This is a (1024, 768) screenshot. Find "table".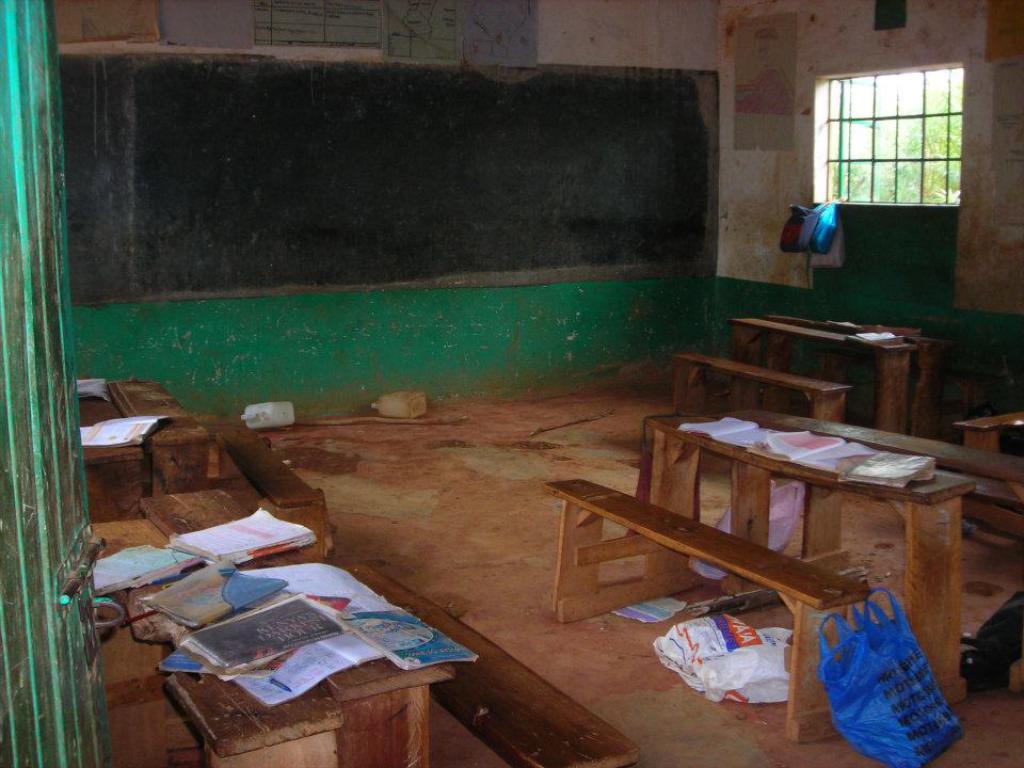
Bounding box: 645, 401, 969, 687.
